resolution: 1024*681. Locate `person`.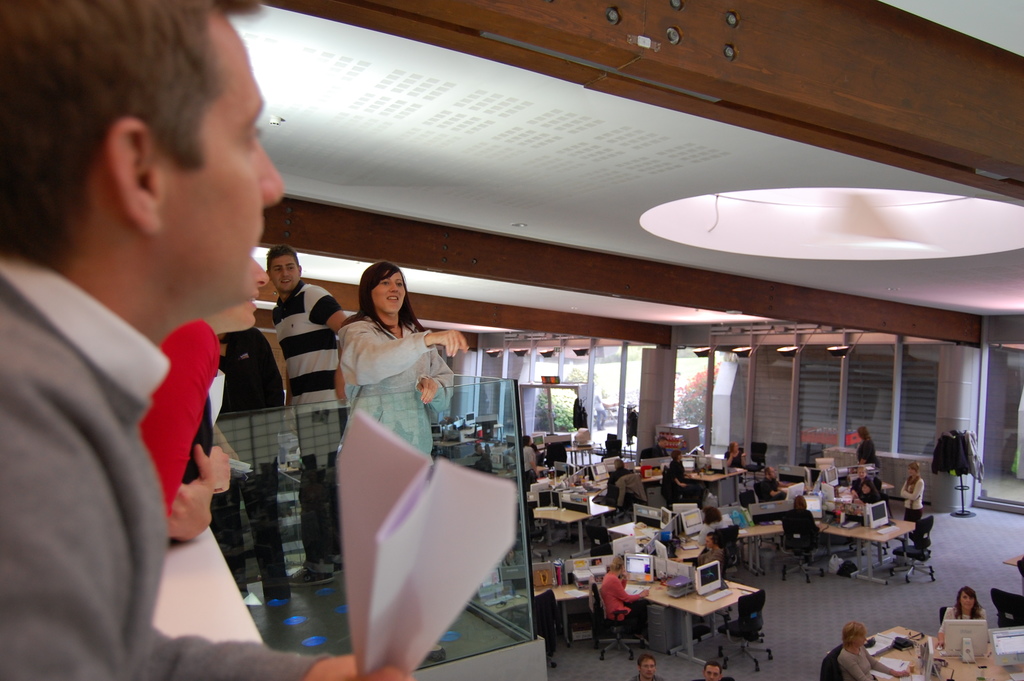
locate(598, 559, 653, 646).
